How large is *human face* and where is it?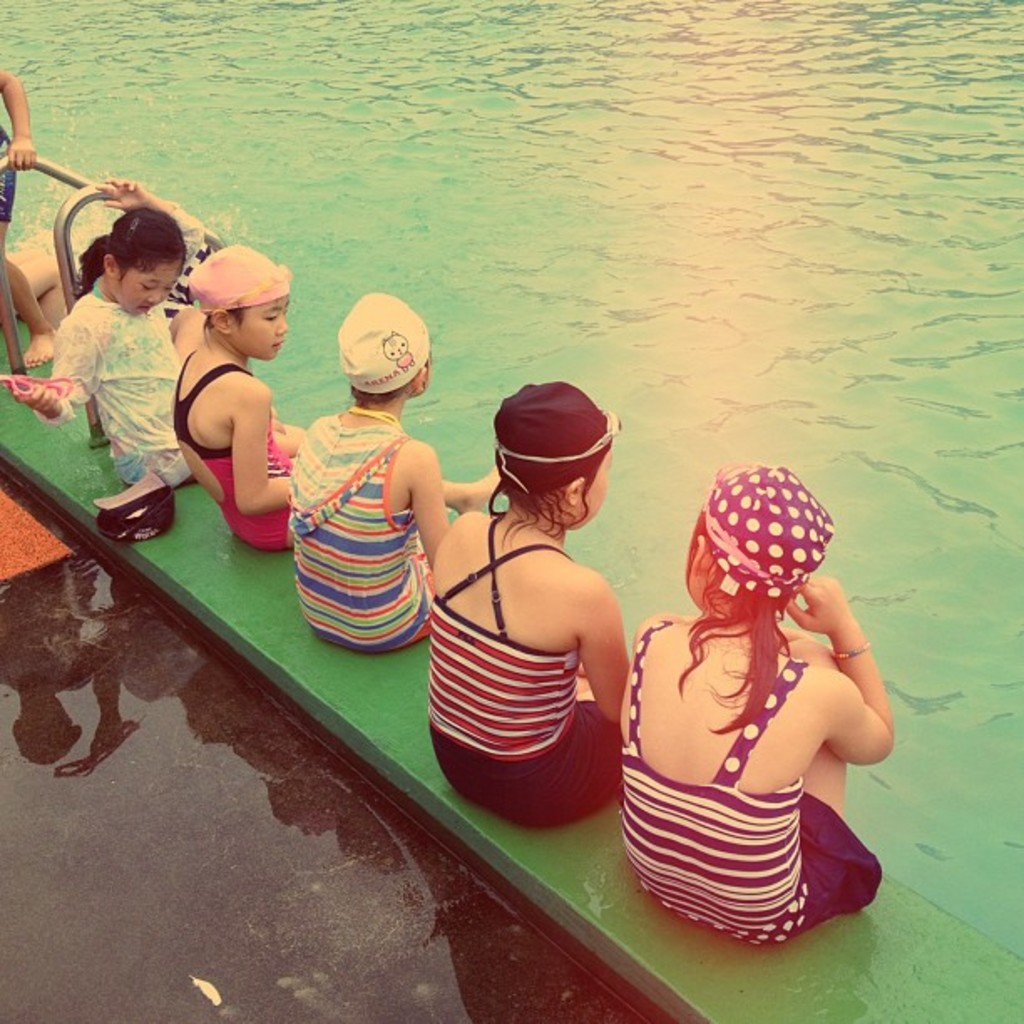
Bounding box: (579,453,609,529).
